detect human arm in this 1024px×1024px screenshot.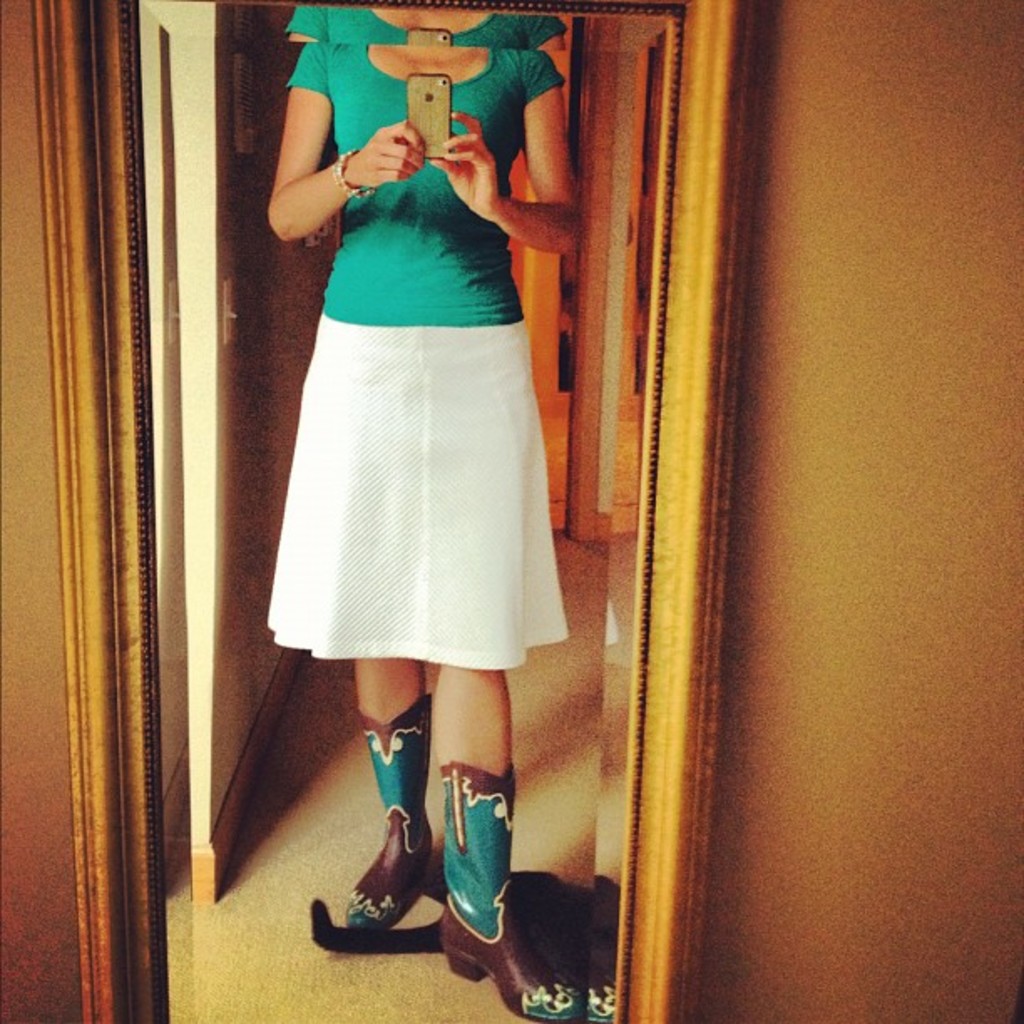
Detection: select_region(246, 97, 373, 229).
